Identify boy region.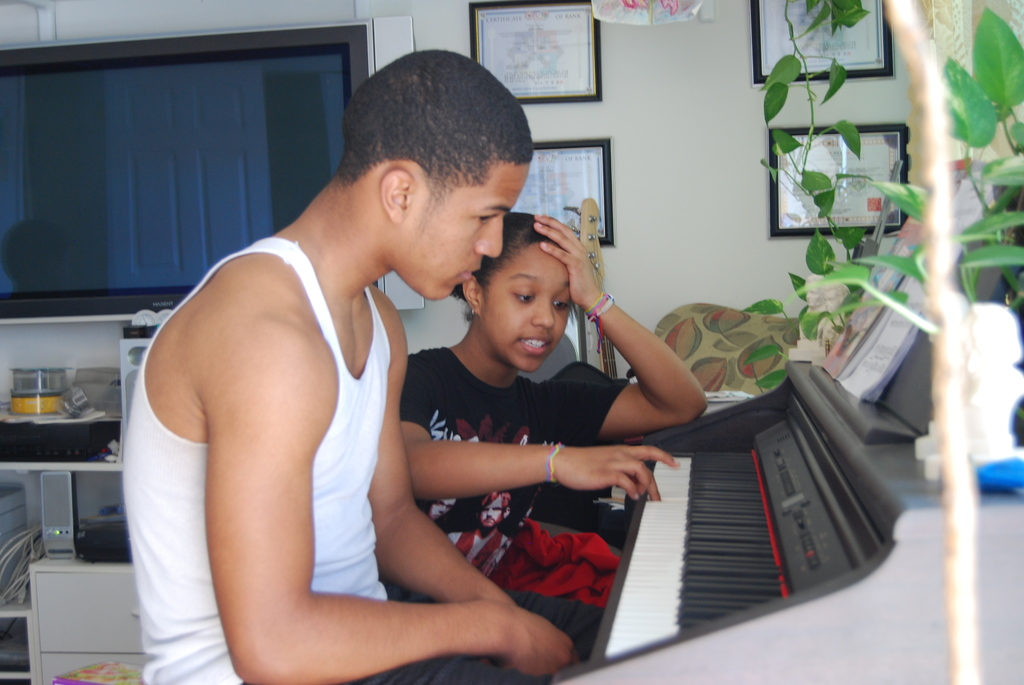
Region: detection(124, 45, 573, 681).
